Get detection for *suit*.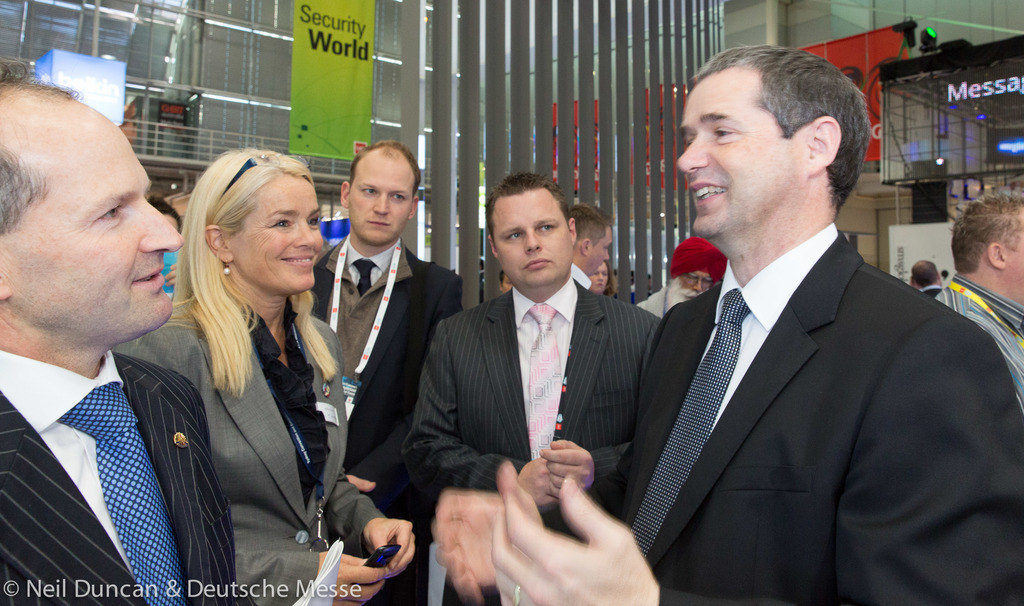
Detection: 615, 113, 993, 605.
